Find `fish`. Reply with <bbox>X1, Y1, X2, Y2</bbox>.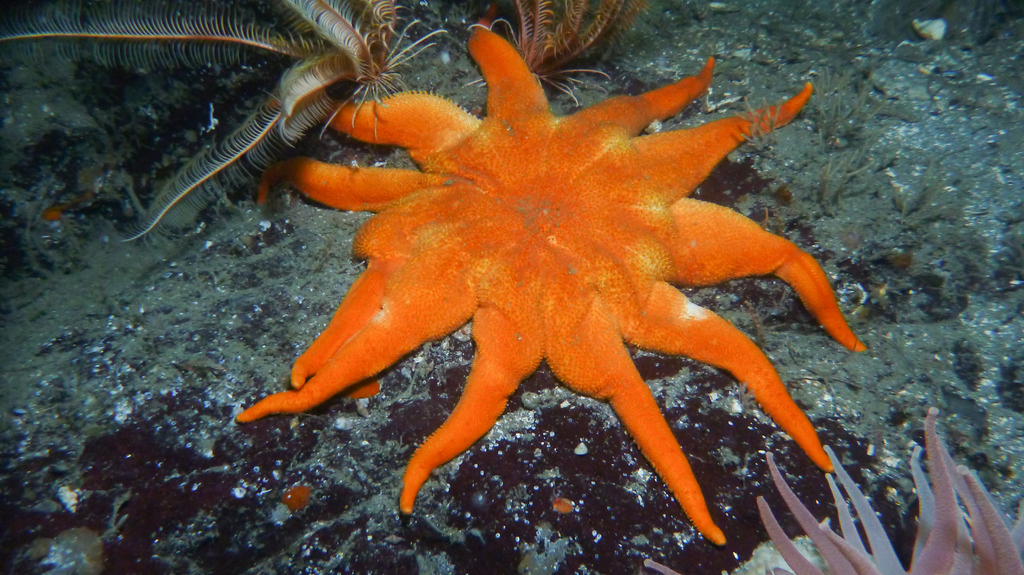
<bbox>236, 0, 868, 542</bbox>.
